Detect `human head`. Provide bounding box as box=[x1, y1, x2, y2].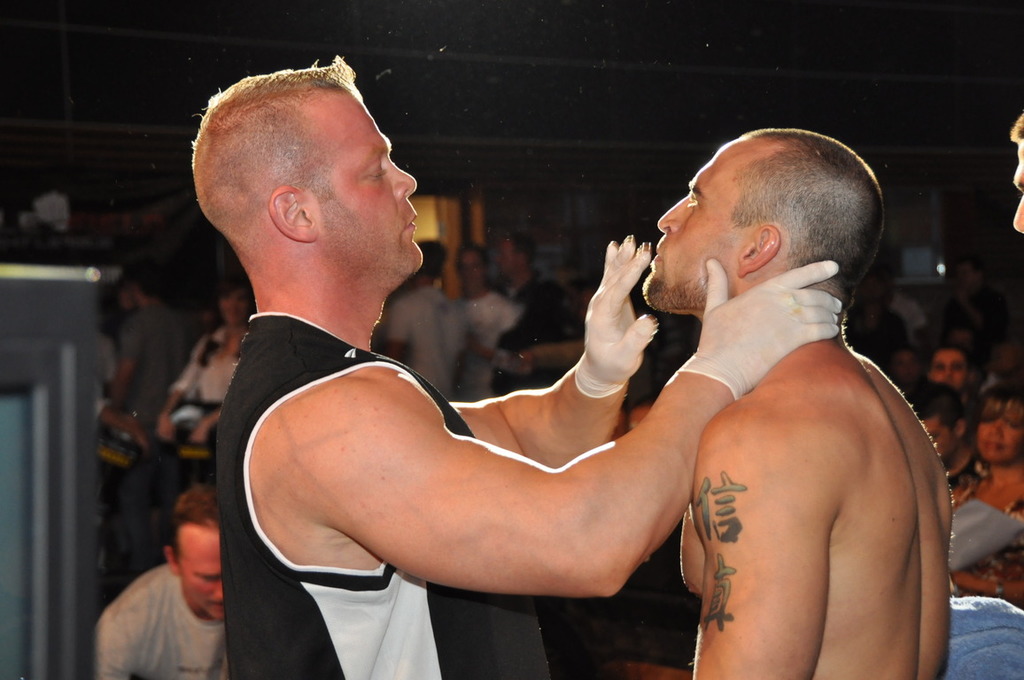
box=[188, 55, 434, 305].
